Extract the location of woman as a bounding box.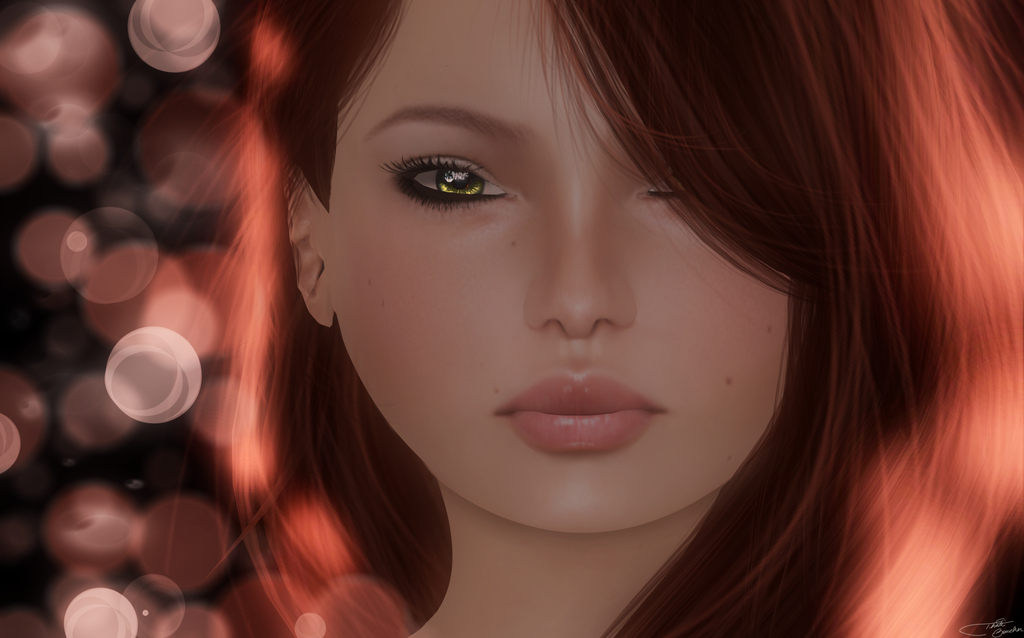
(left=95, top=0, right=1015, bottom=622).
